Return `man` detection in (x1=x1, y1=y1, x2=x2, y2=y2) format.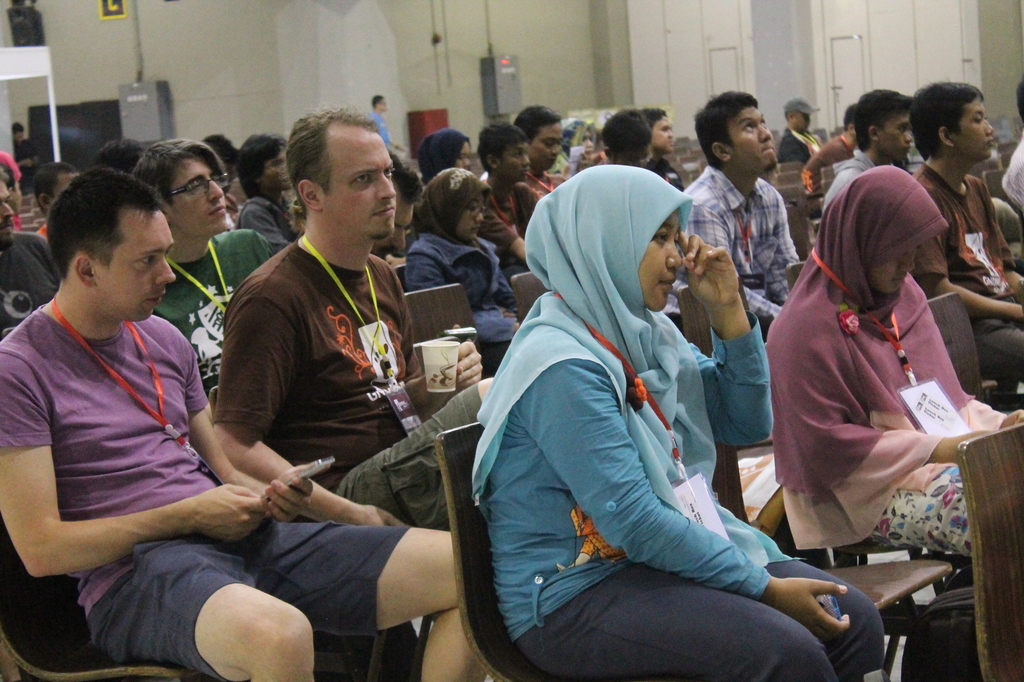
(x1=822, y1=91, x2=909, y2=214).
